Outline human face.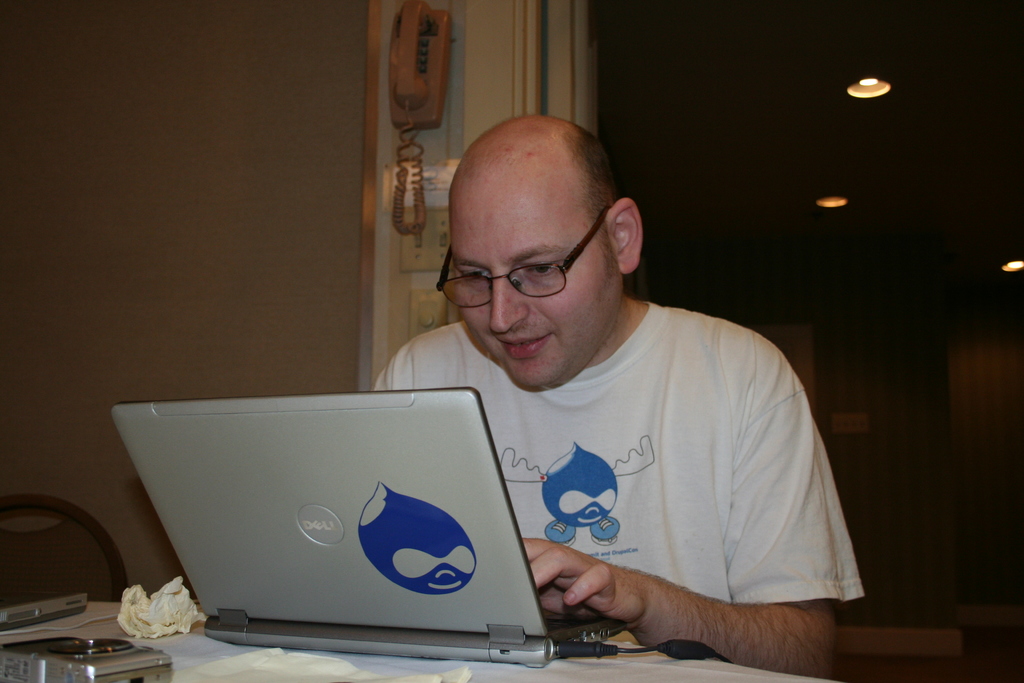
Outline: x1=447, y1=190, x2=611, y2=389.
